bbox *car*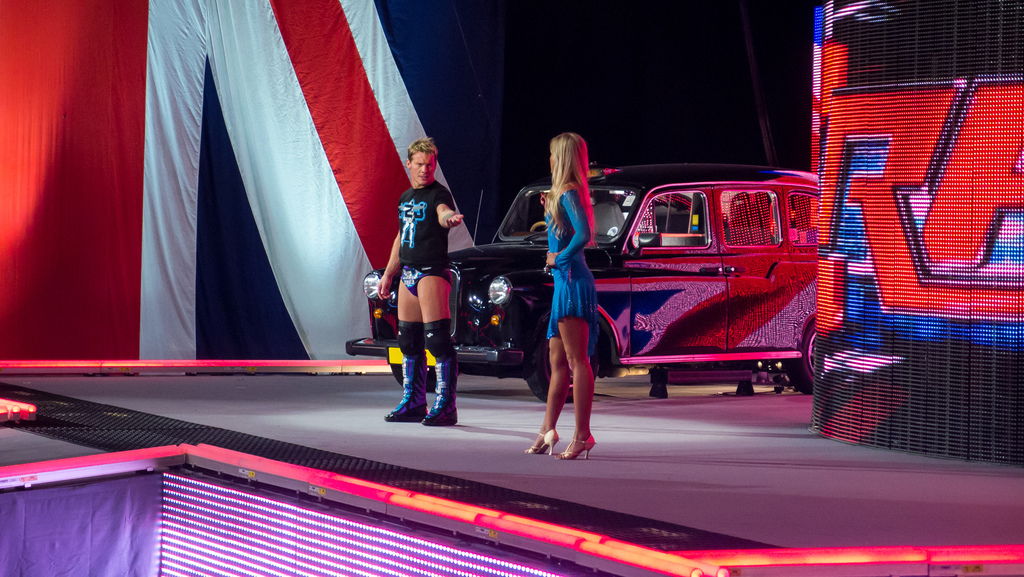
367,171,812,414
